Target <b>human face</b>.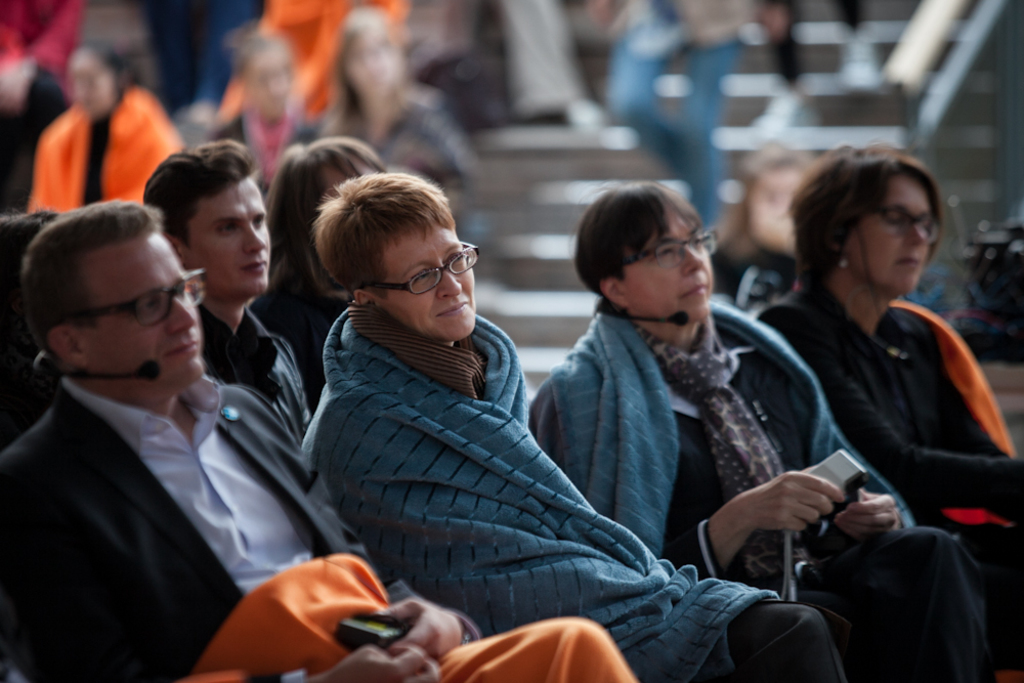
Target region: select_region(633, 208, 714, 322).
